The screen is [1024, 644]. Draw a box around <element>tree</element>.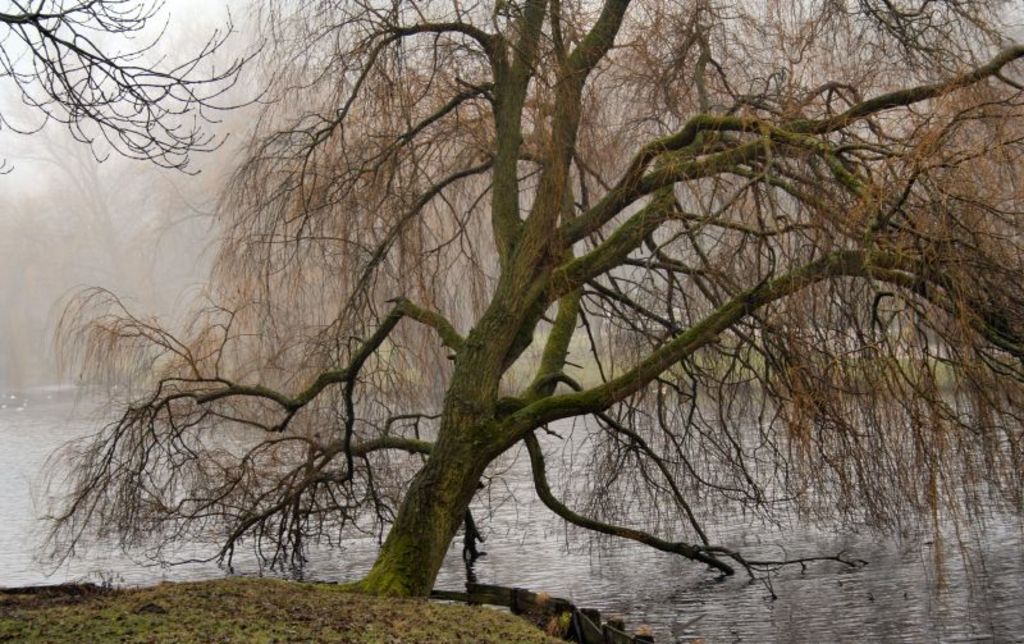
<region>18, 0, 980, 631</region>.
